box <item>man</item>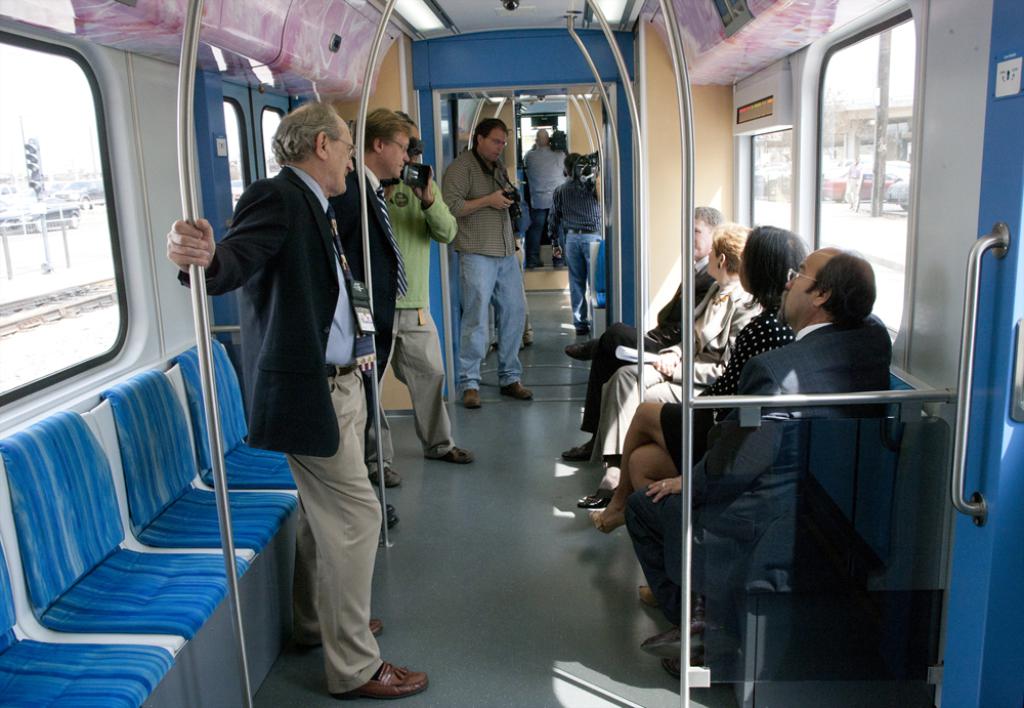
pyautogui.locateOnScreen(328, 106, 411, 534)
